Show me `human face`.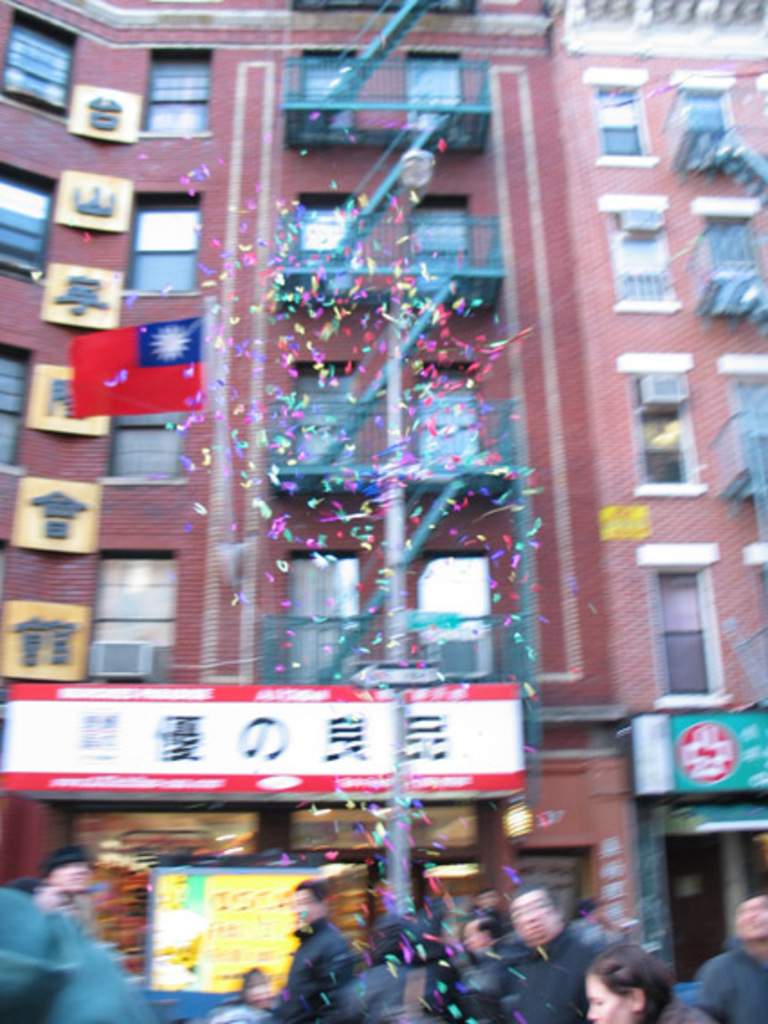
`human face` is here: bbox=[739, 896, 766, 957].
